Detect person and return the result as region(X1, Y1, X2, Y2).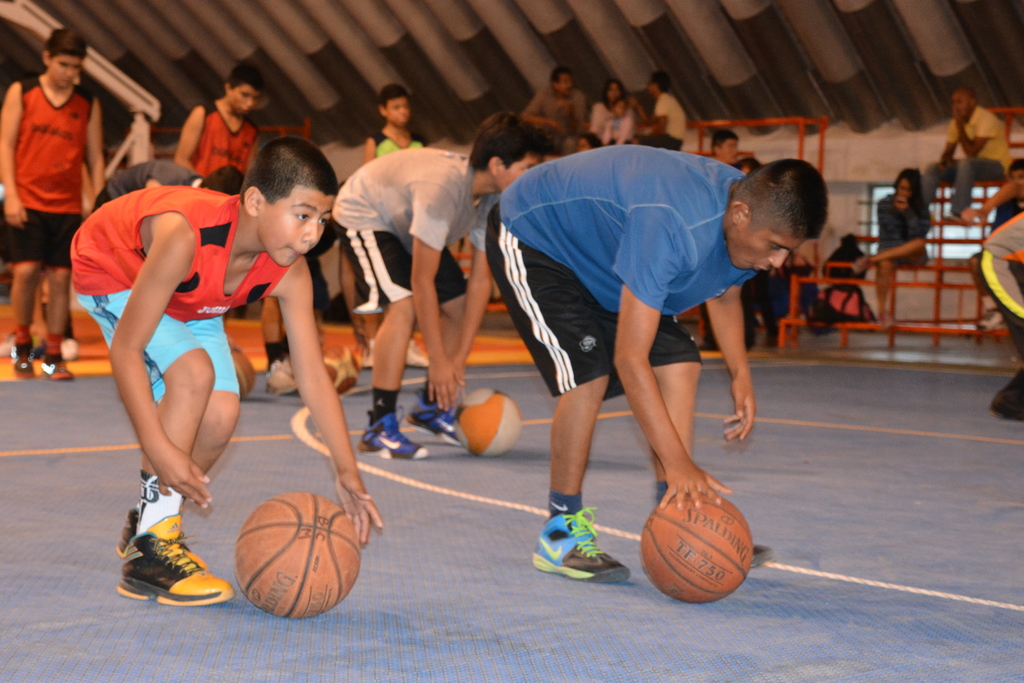
region(586, 78, 643, 143).
